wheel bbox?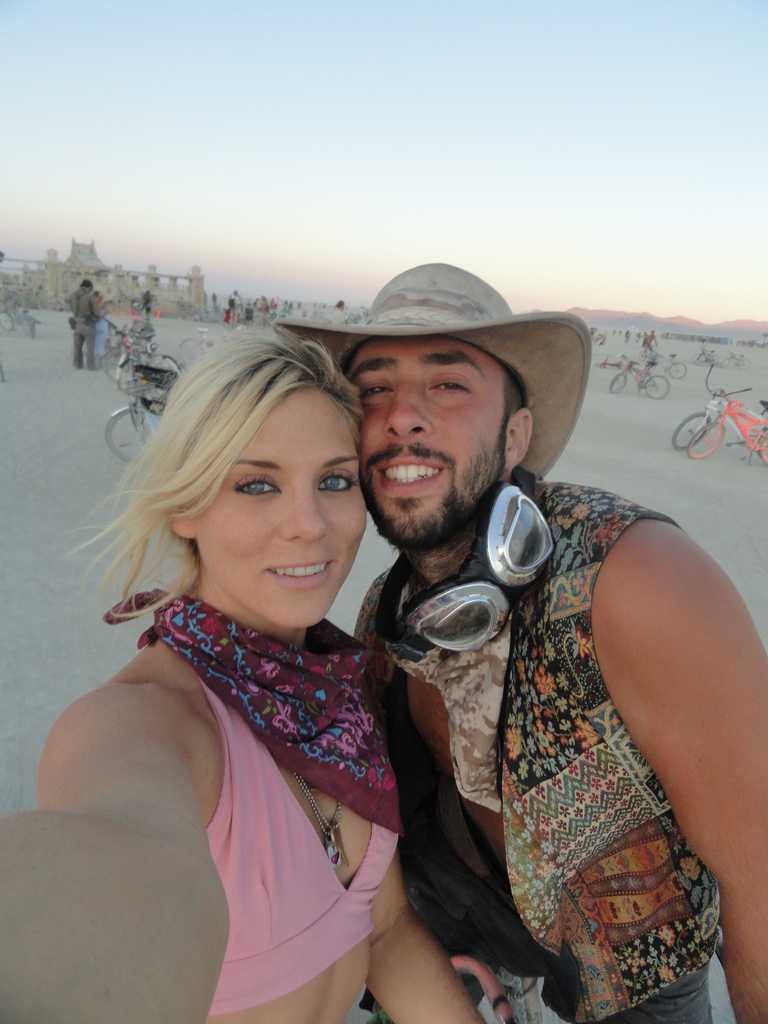
{"left": 674, "top": 413, "right": 709, "bottom": 453}
